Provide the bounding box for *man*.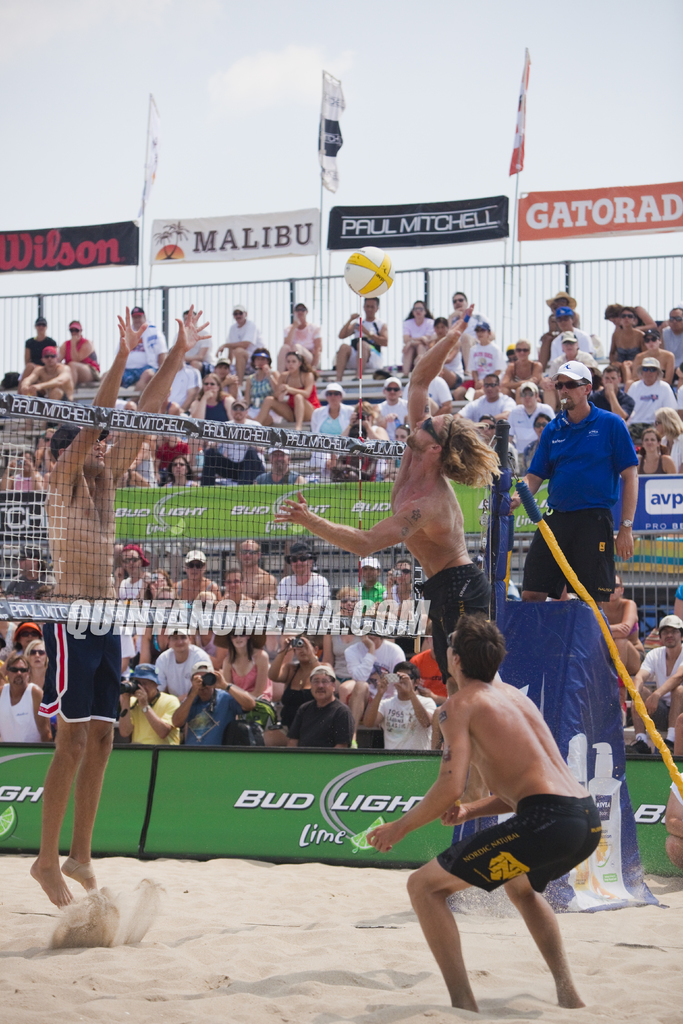
[x1=22, y1=316, x2=58, y2=384].
